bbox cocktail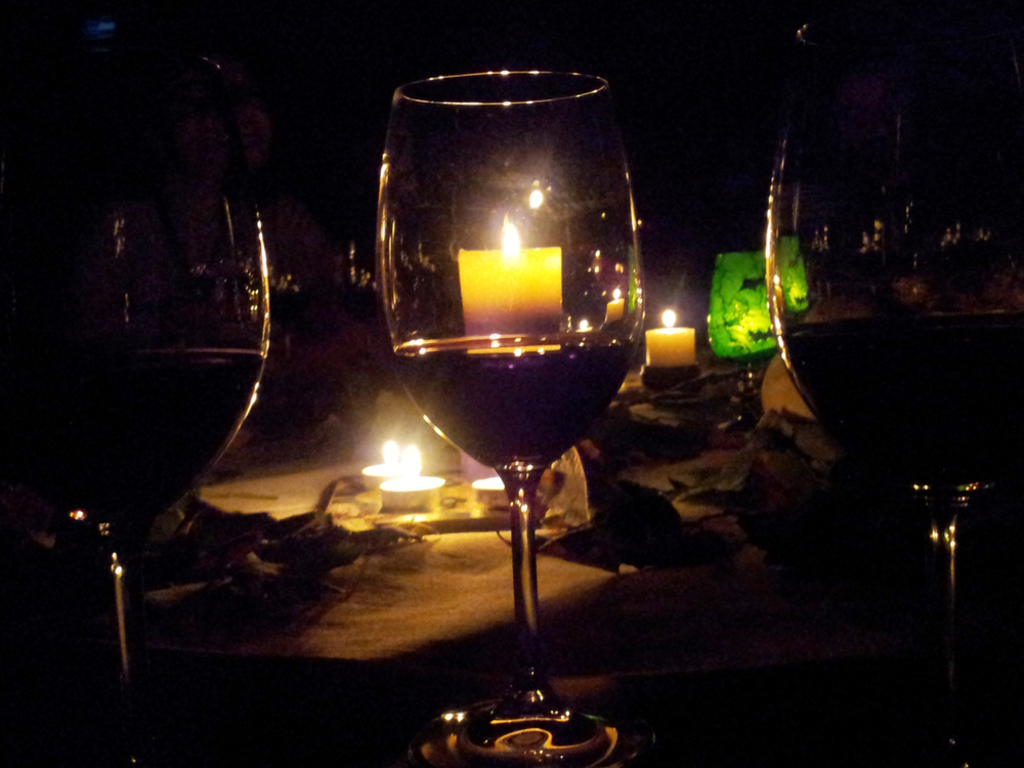
box=[762, 6, 1023, 767]
